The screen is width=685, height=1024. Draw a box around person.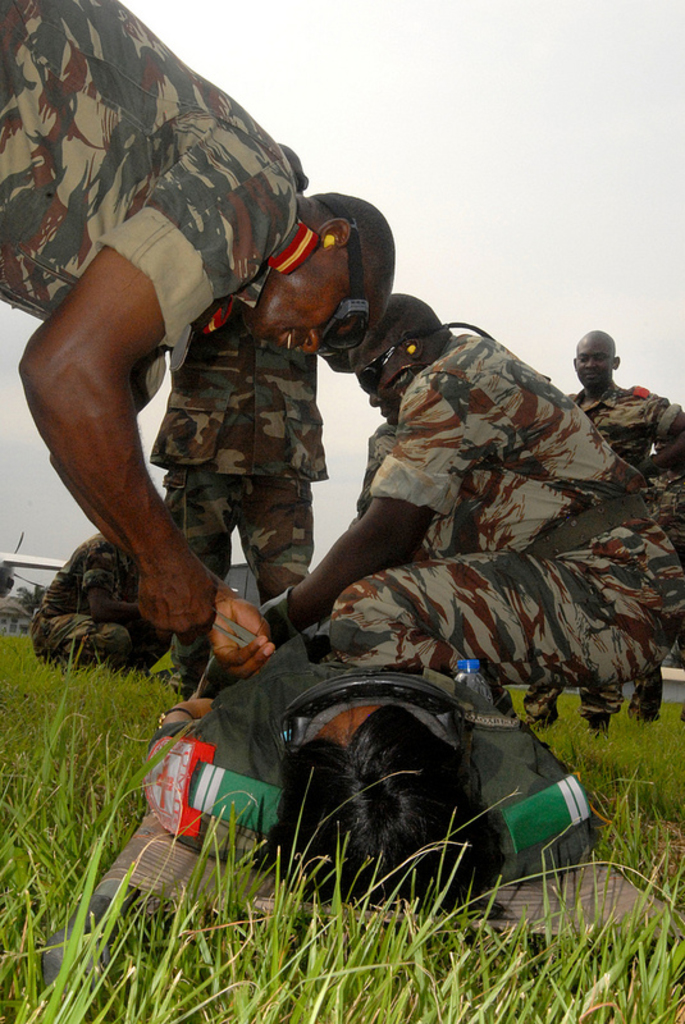
0/0/394/666.
